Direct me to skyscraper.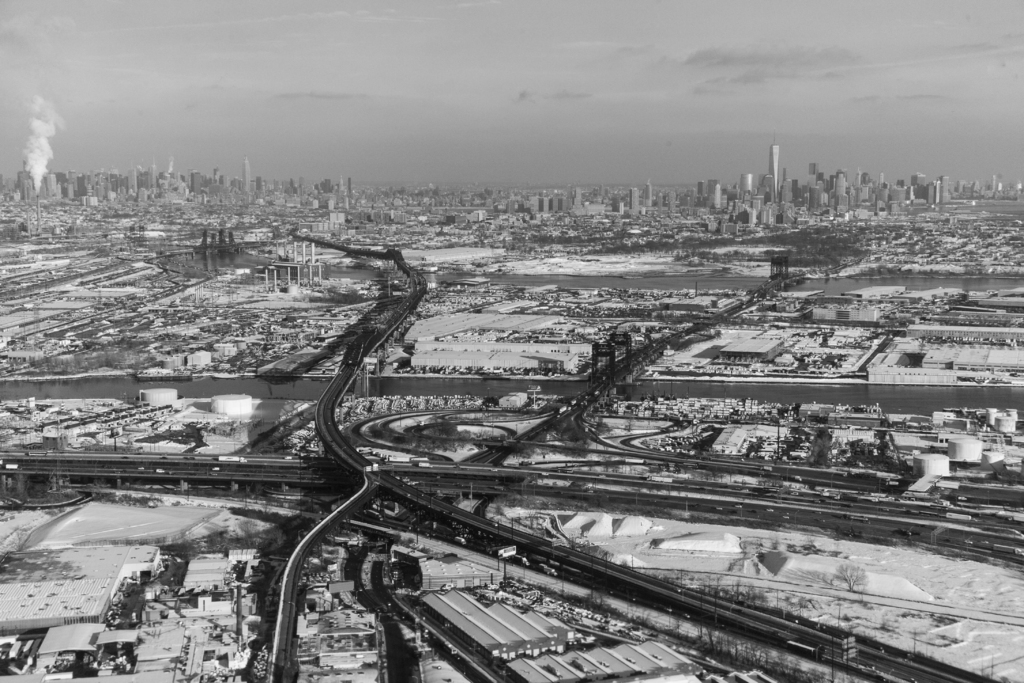
Direction: {"left": 741, "top": 174, "right": 753, "bottom": 187}.
